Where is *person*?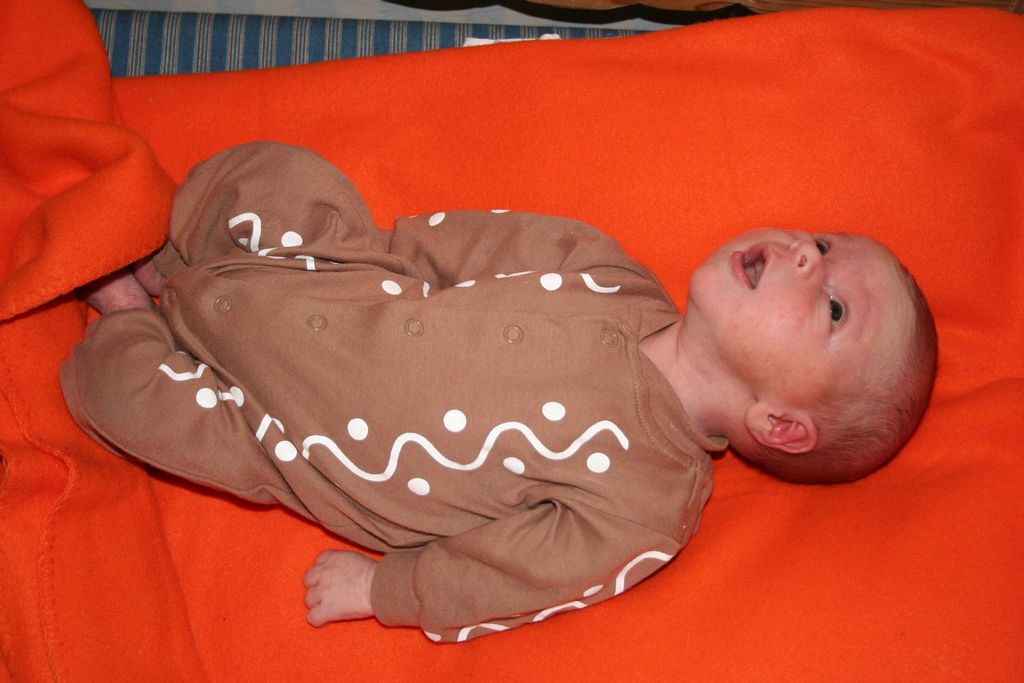
61:133:953:646.
